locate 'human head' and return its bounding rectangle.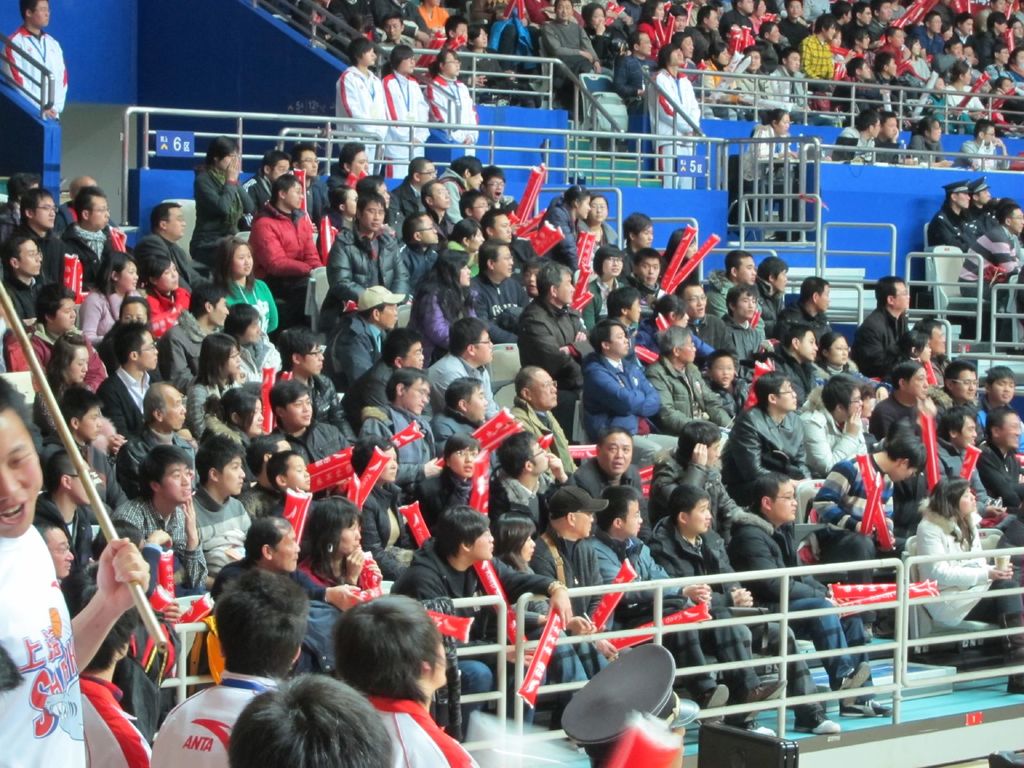
x1=950, y1=182, x2=973, y2=213.
